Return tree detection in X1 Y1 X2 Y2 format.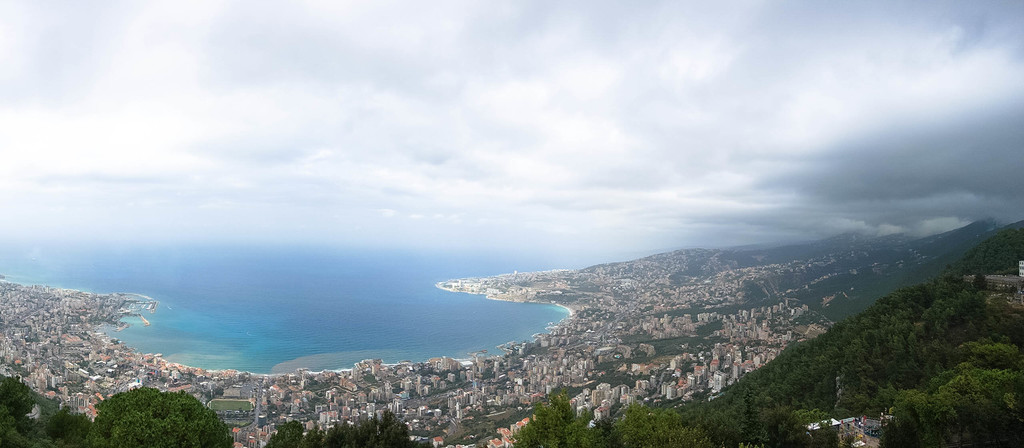
627 385 732 442.
